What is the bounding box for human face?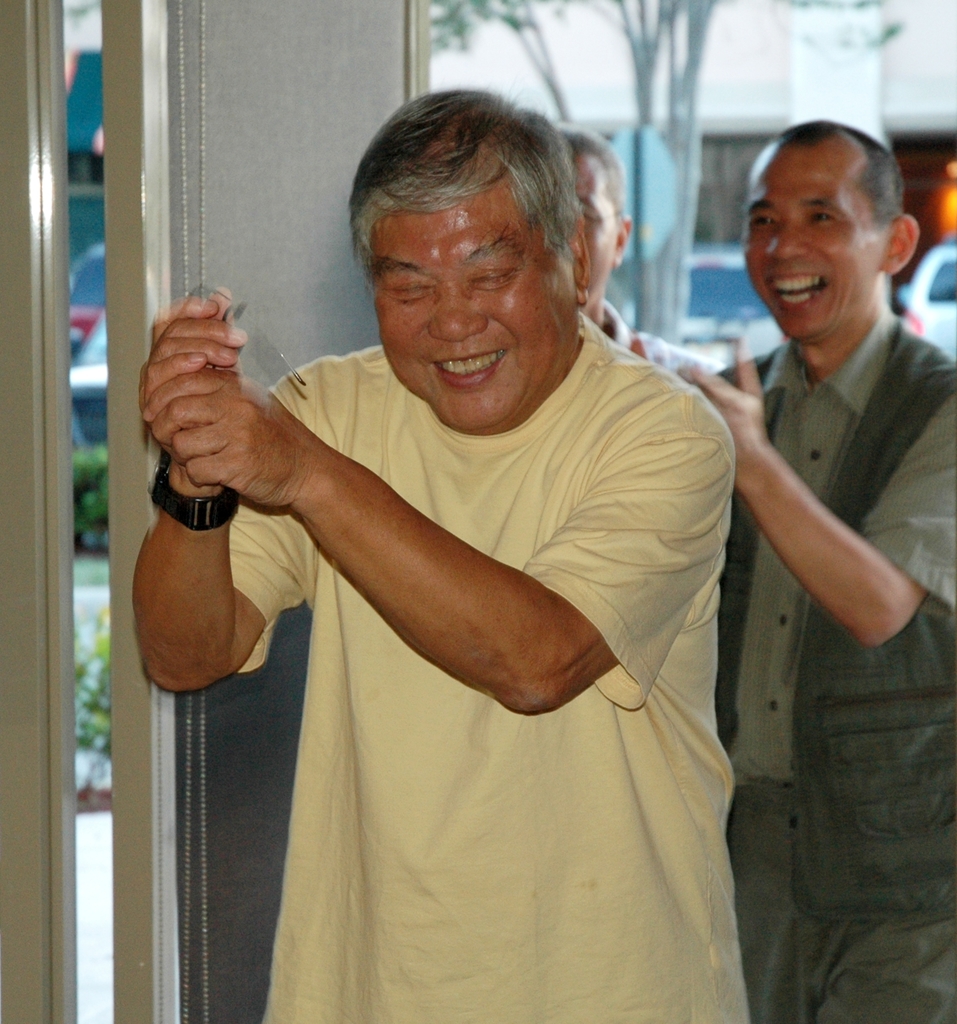
l=372, t=172, r=576, b=434.
